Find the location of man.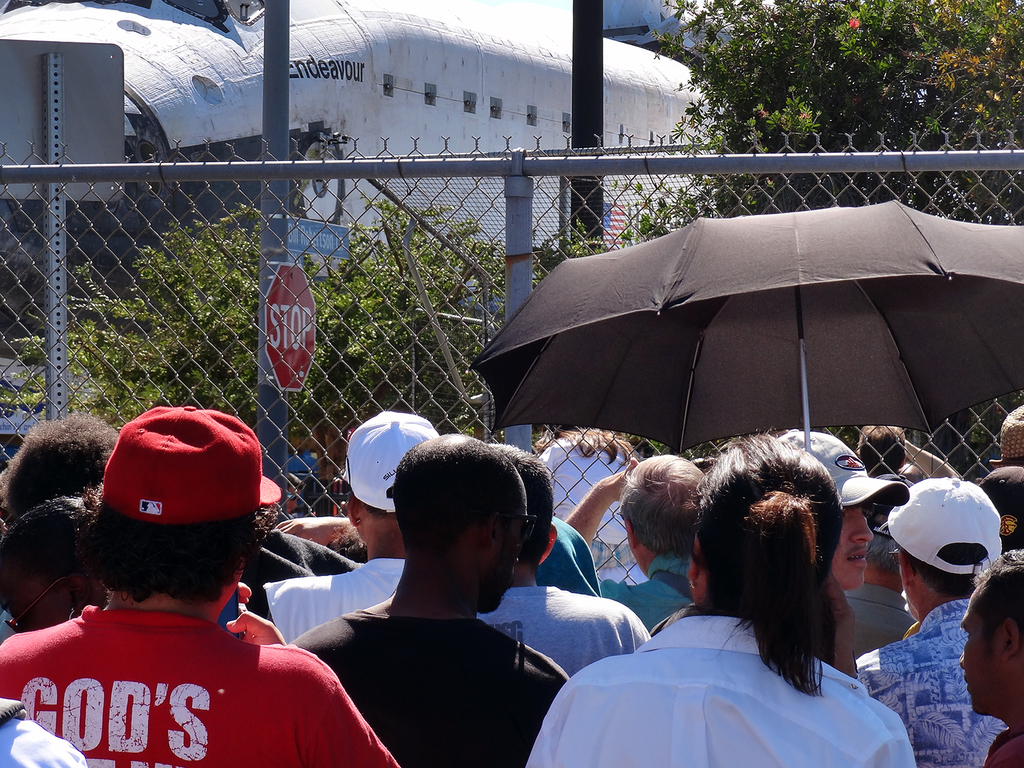
Location: Rect(478, 438, 655, 672).
